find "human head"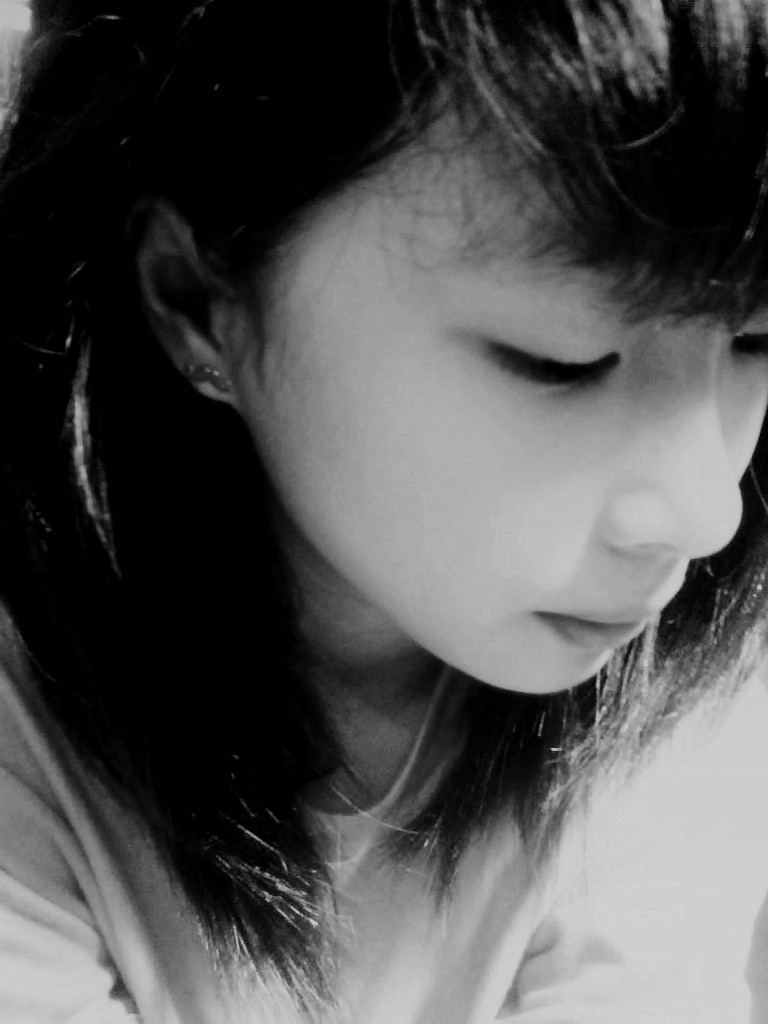
left=218, top=59, right=707, bottom=638
